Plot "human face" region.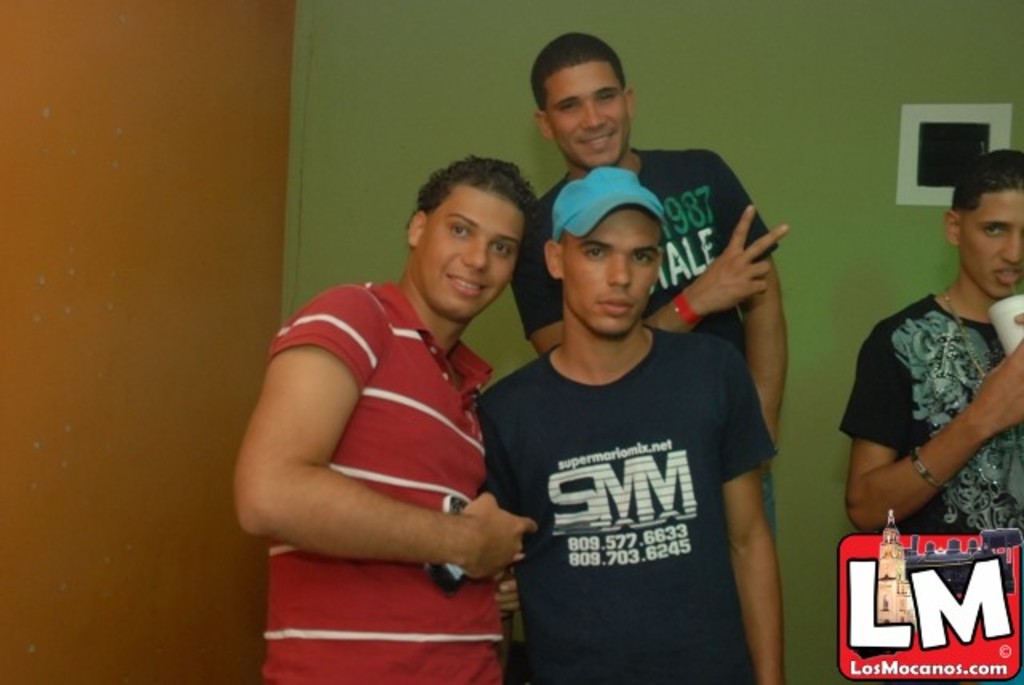
Plotted at x1=418, y1=189, x2=525, y2=320.
